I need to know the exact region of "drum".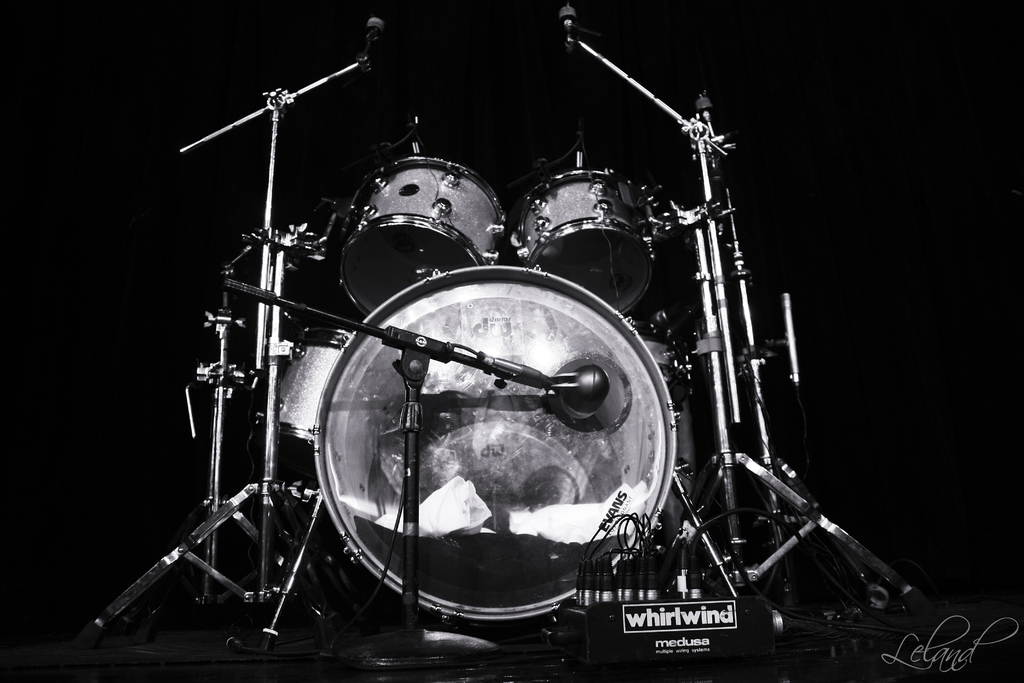
Region: <bbox>509, 169, 652, 315</bbox>.
